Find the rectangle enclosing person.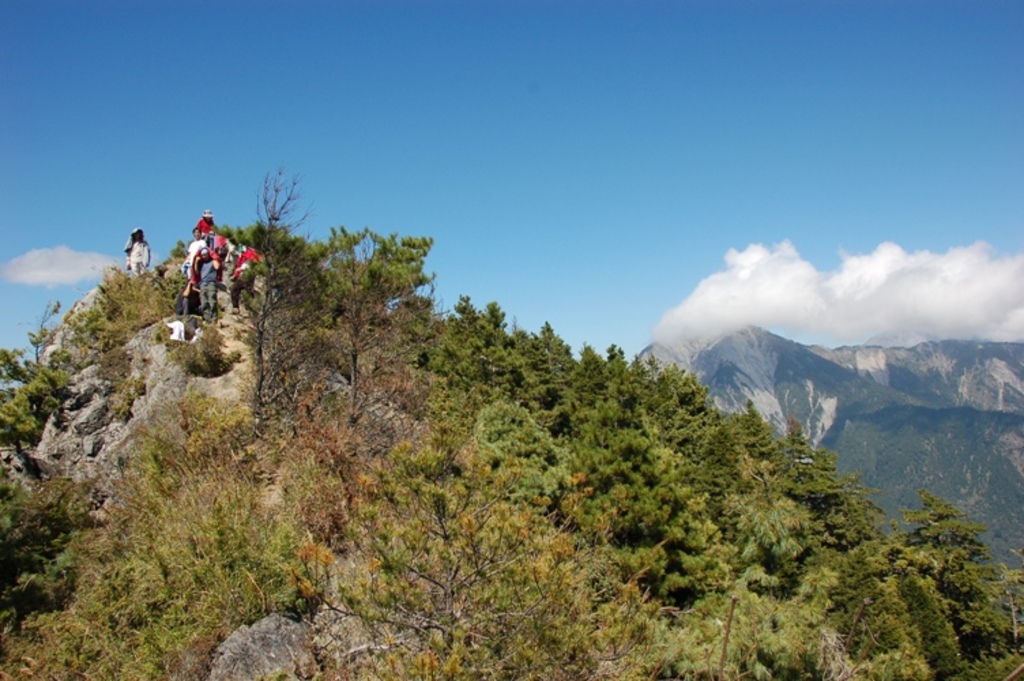
124 229 150 278.
